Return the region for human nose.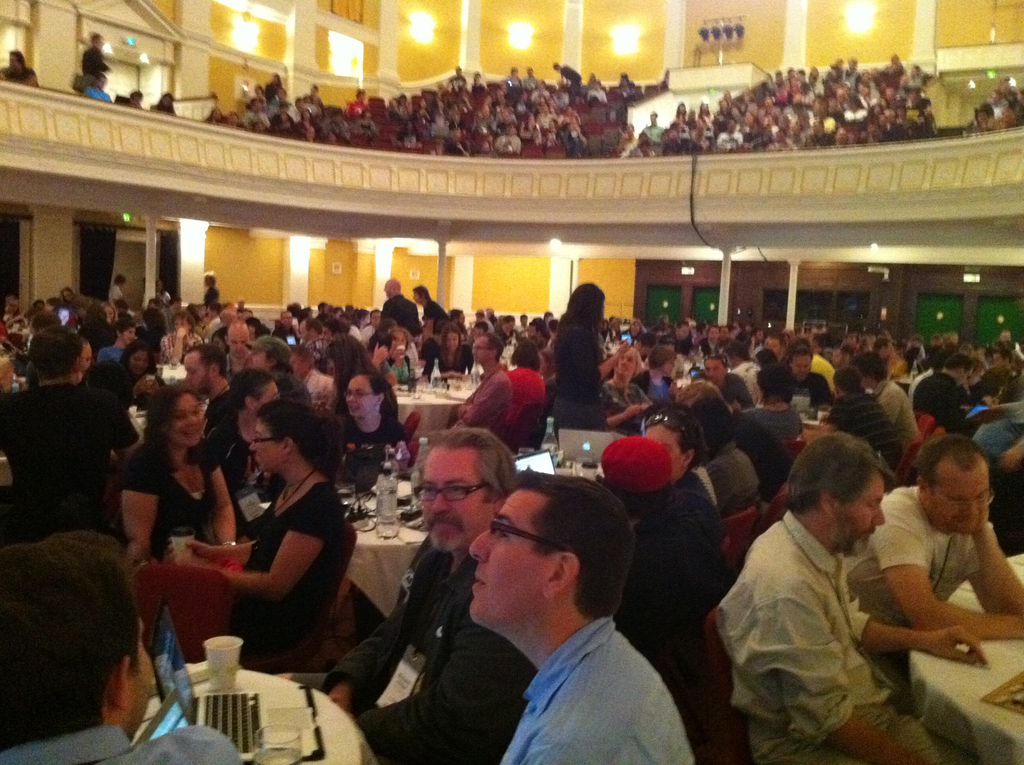
Rect(248, 442, 257, 453).
